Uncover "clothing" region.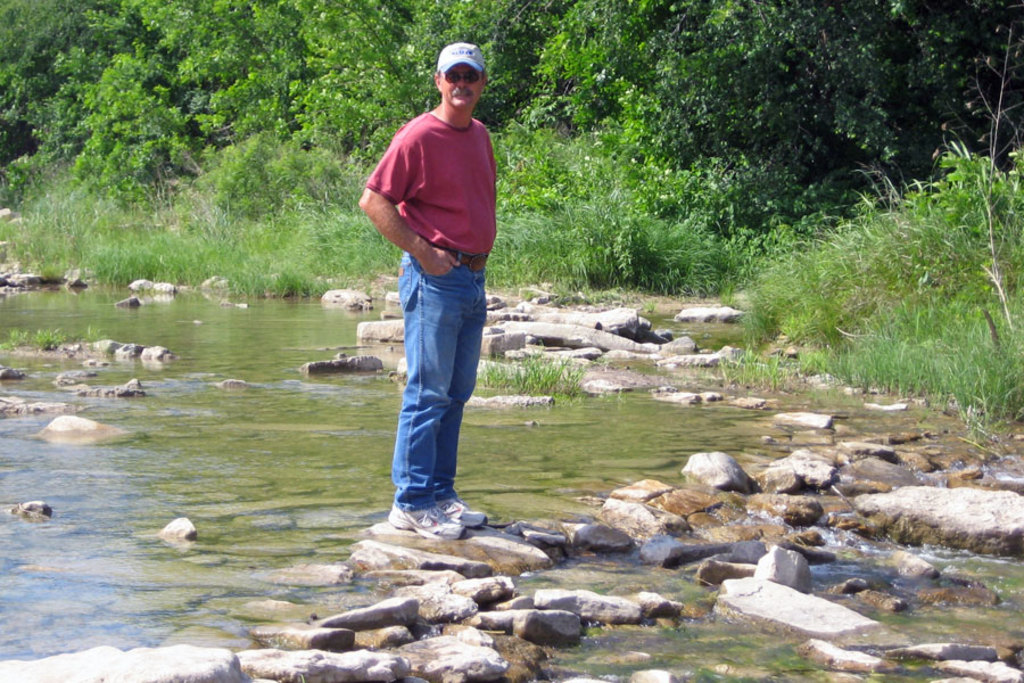
Uncovered: [369,43,503,469].
